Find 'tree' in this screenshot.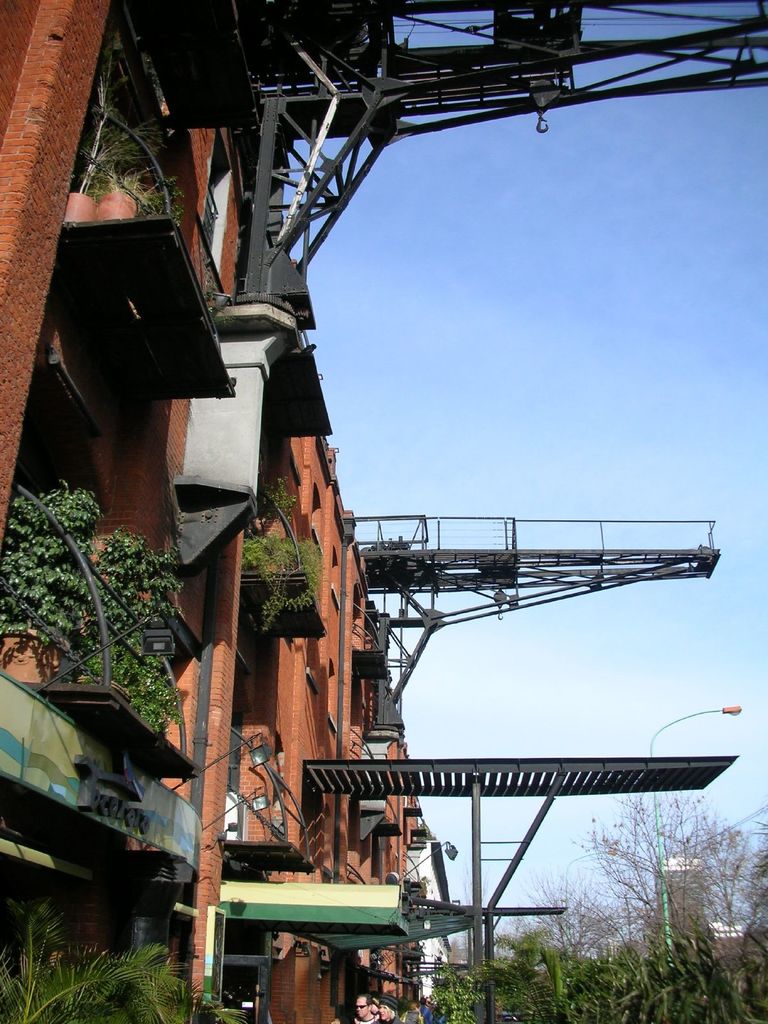
The bounding box for 'tree' is (538,755,767,957).
